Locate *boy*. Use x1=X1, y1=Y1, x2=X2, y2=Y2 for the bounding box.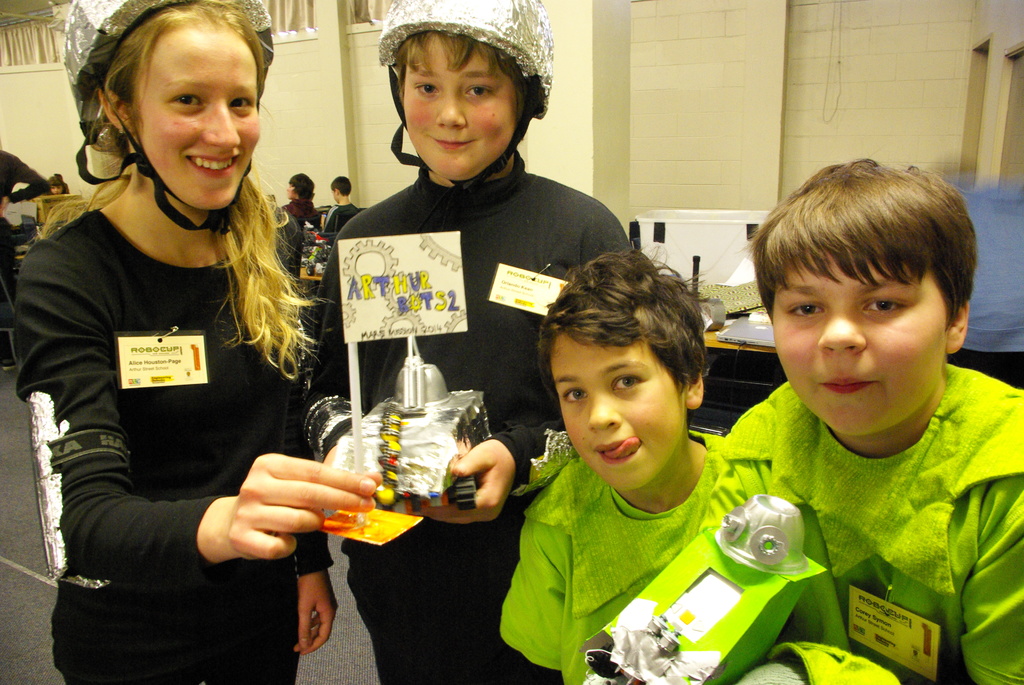
x1=323, y1=170, x2=373, y2=247.
